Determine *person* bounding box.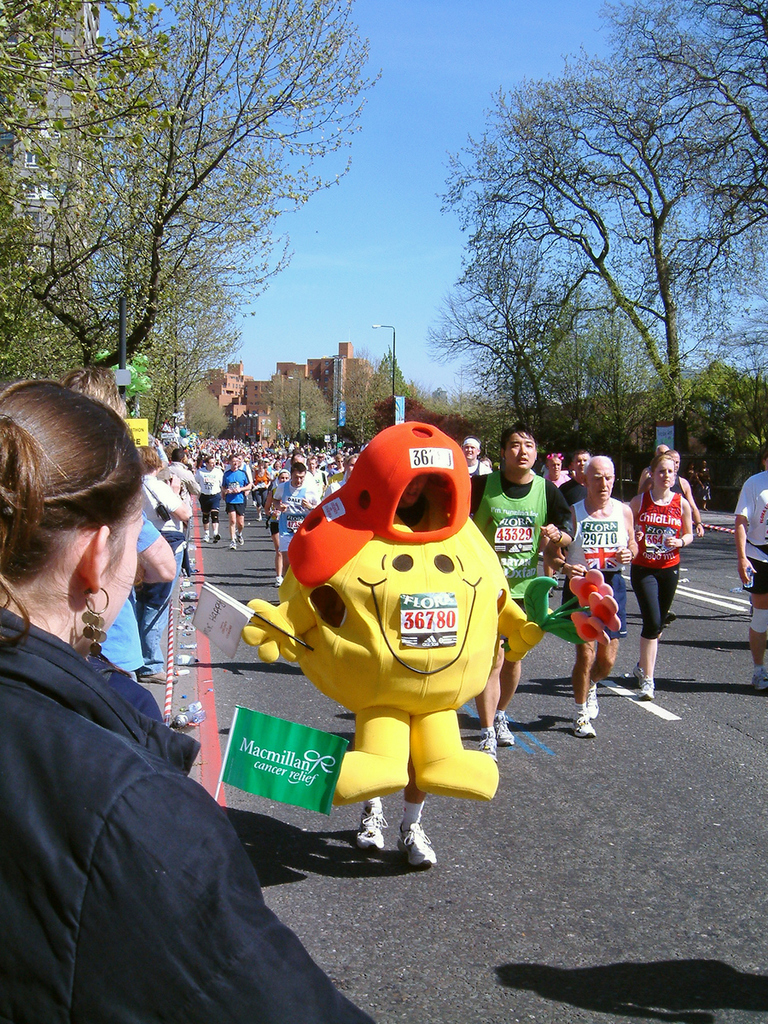
Determined: x1=629 y1=450 x2=693 y2=700.
